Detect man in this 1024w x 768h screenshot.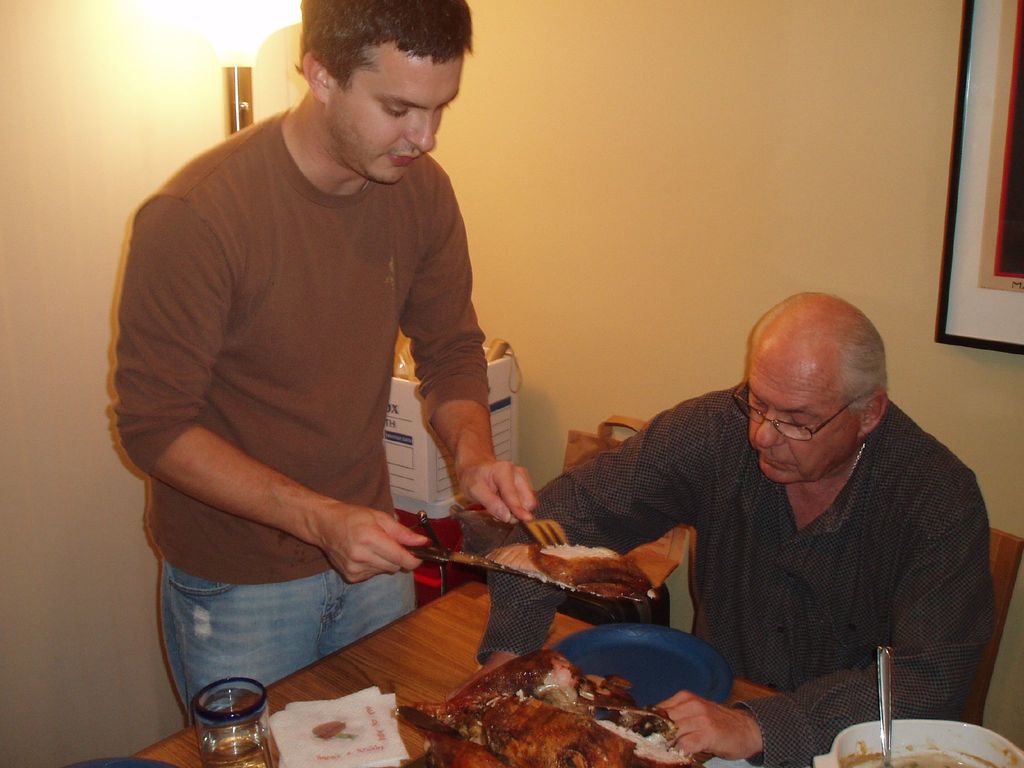
Detection: (545,306,1020,742).
